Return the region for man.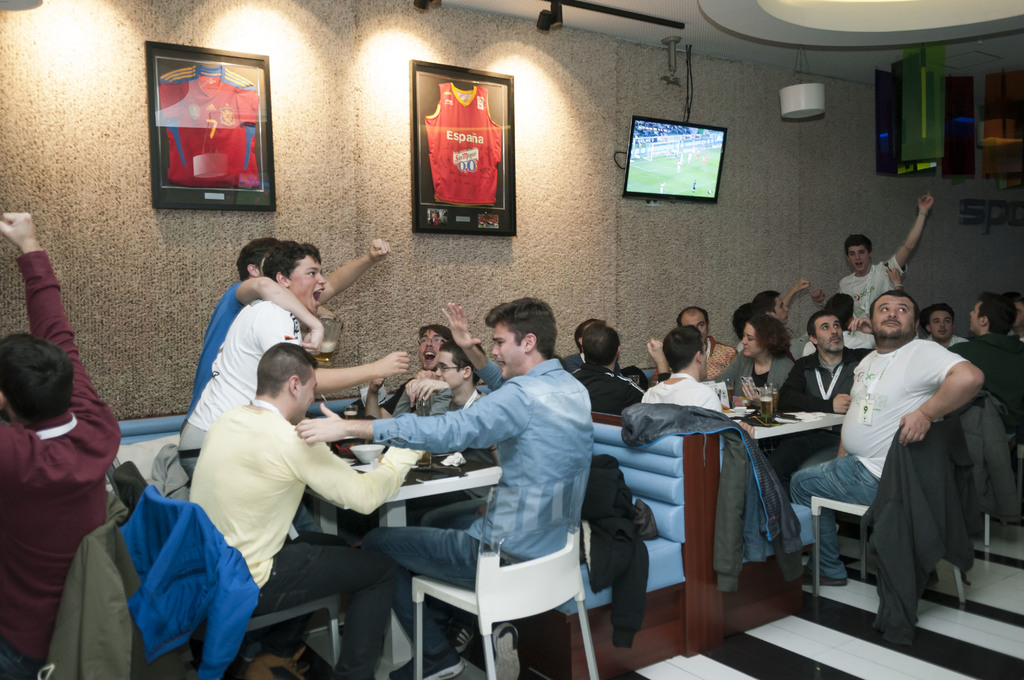
{"x1": 575, "y1": 322, "x2": 669, "y2": 414}.
